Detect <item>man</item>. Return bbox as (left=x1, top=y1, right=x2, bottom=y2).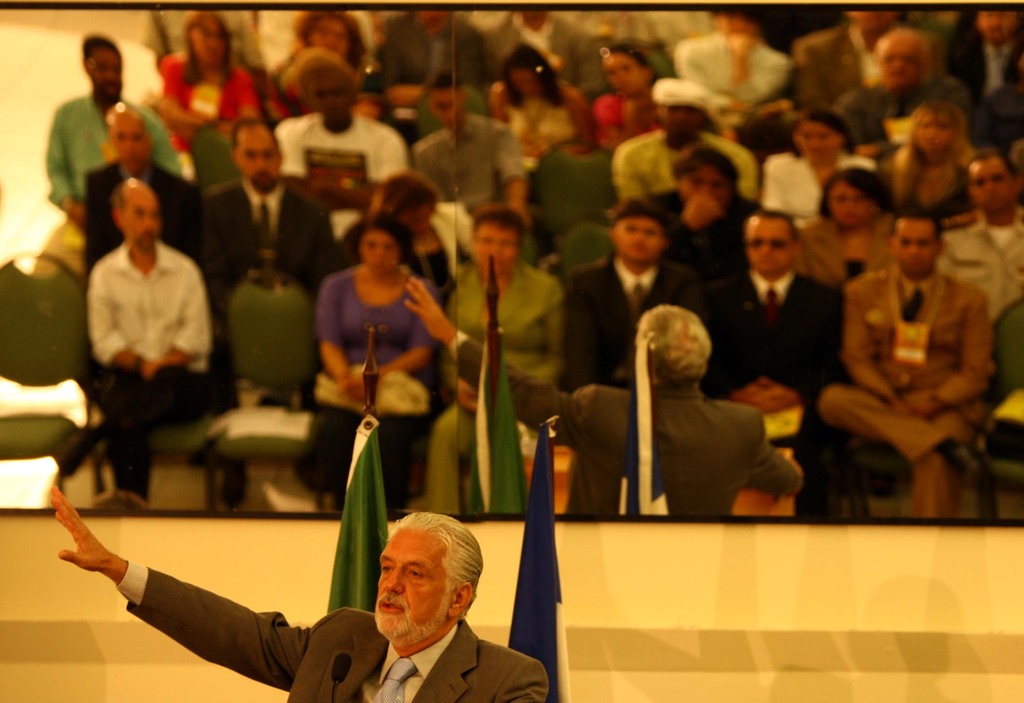
(left=49, top=487, right=552, bottom=702).
